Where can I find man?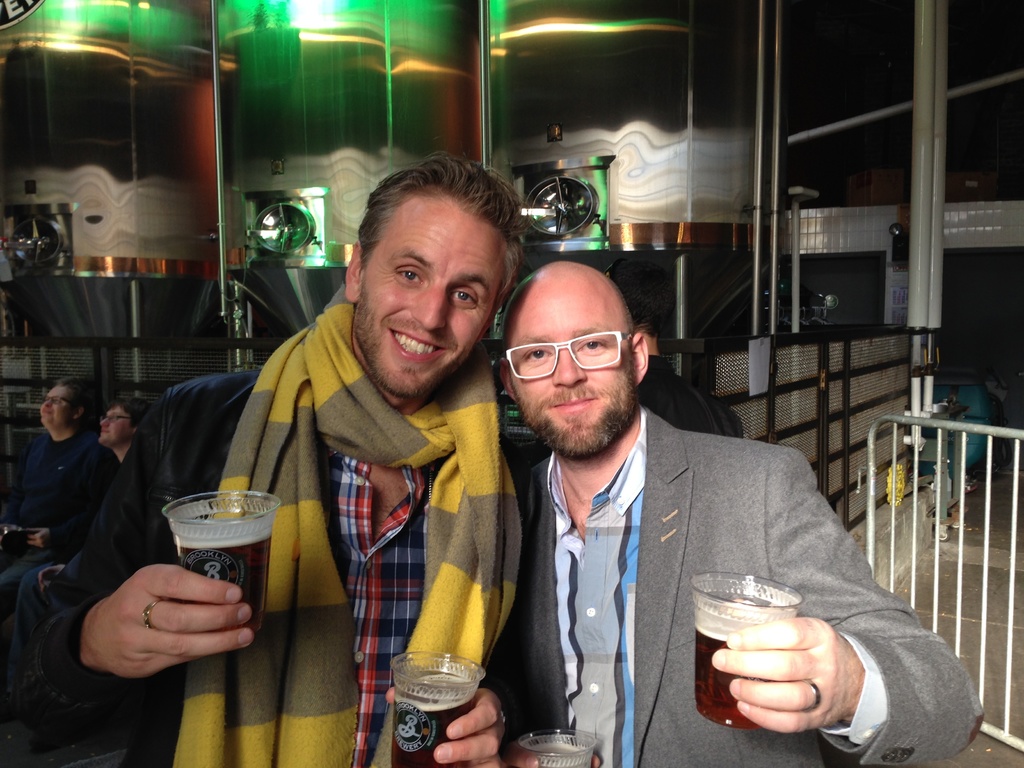
You can find it at [604, 257, 733, 447].
